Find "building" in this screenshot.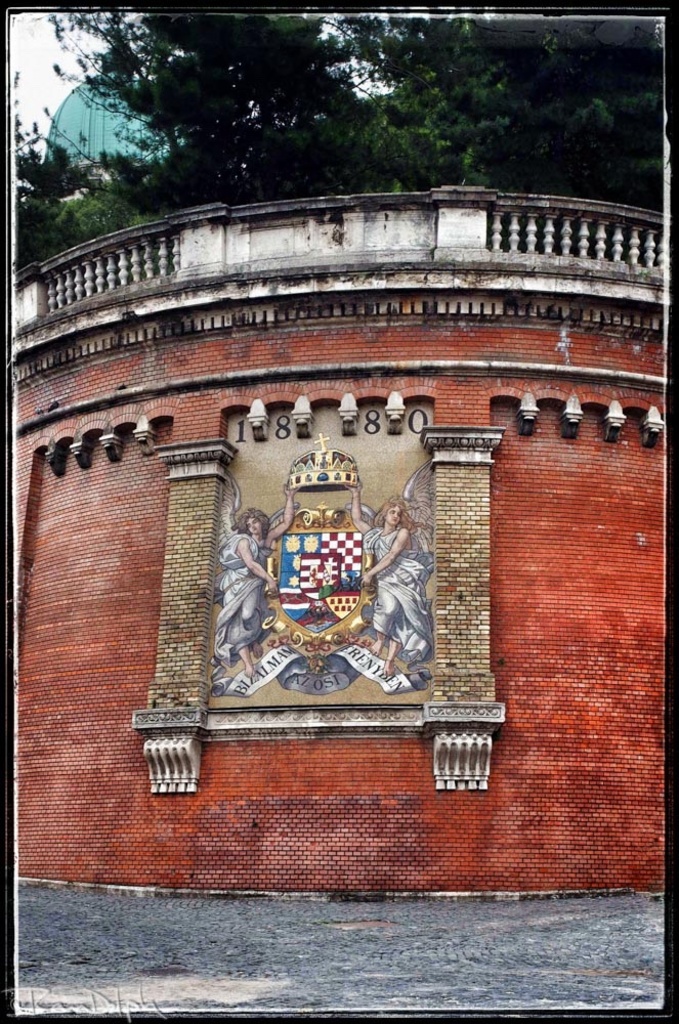
The bounding box for "building" is select_region(16, 196, 665, 901).
